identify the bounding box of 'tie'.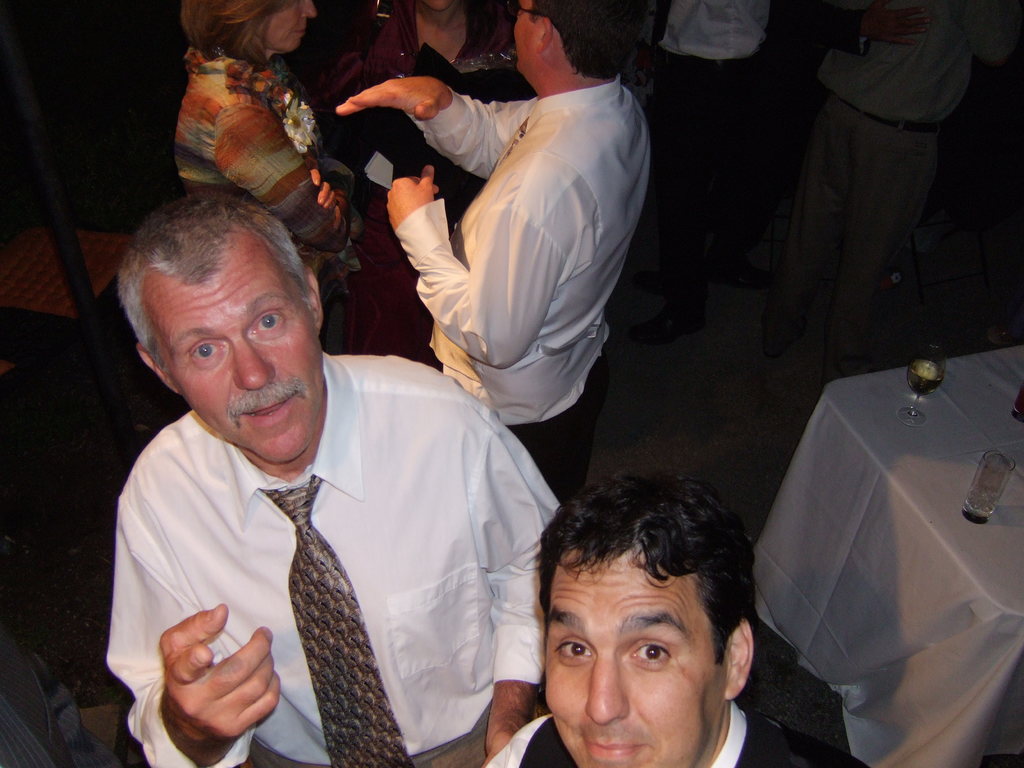
[257, 474, 416, 767].
